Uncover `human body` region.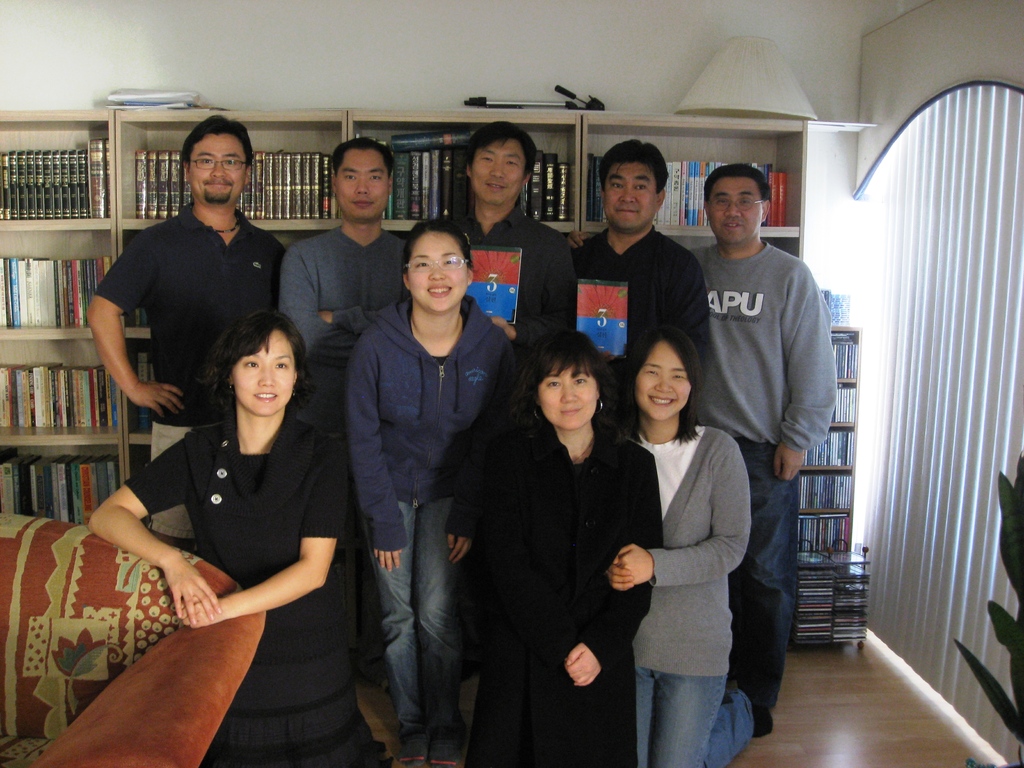
Uncovered: bbox(441, 204, 571, 385).
